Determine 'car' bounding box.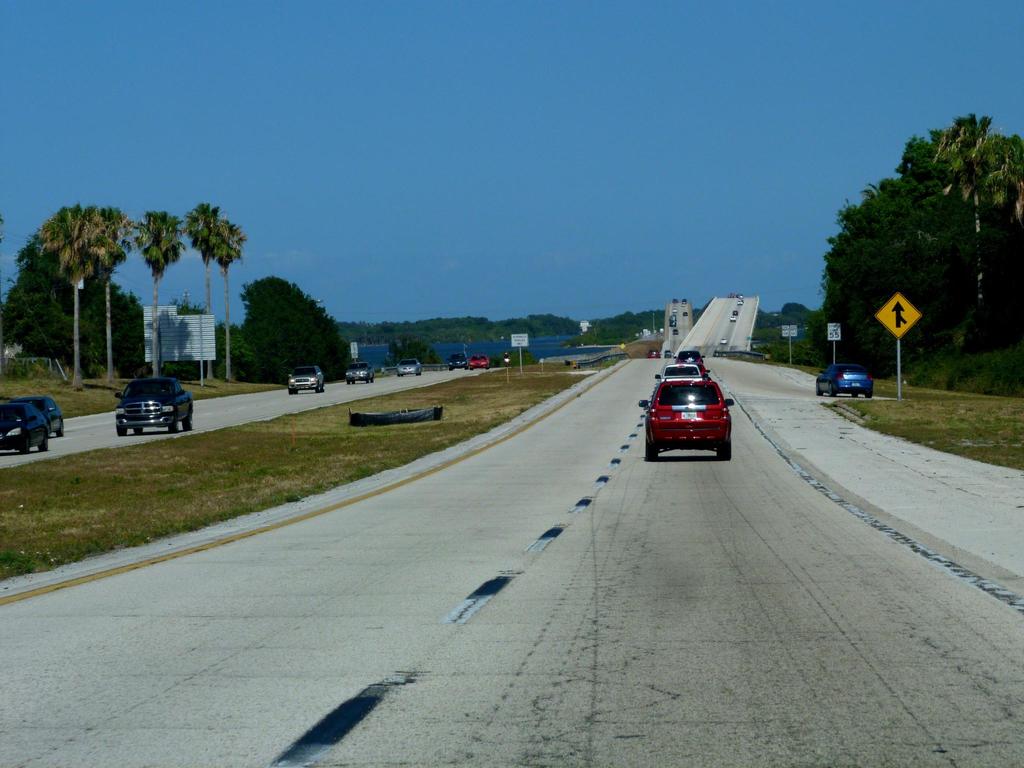
Determined: crop(291, 367, 326, 396).
